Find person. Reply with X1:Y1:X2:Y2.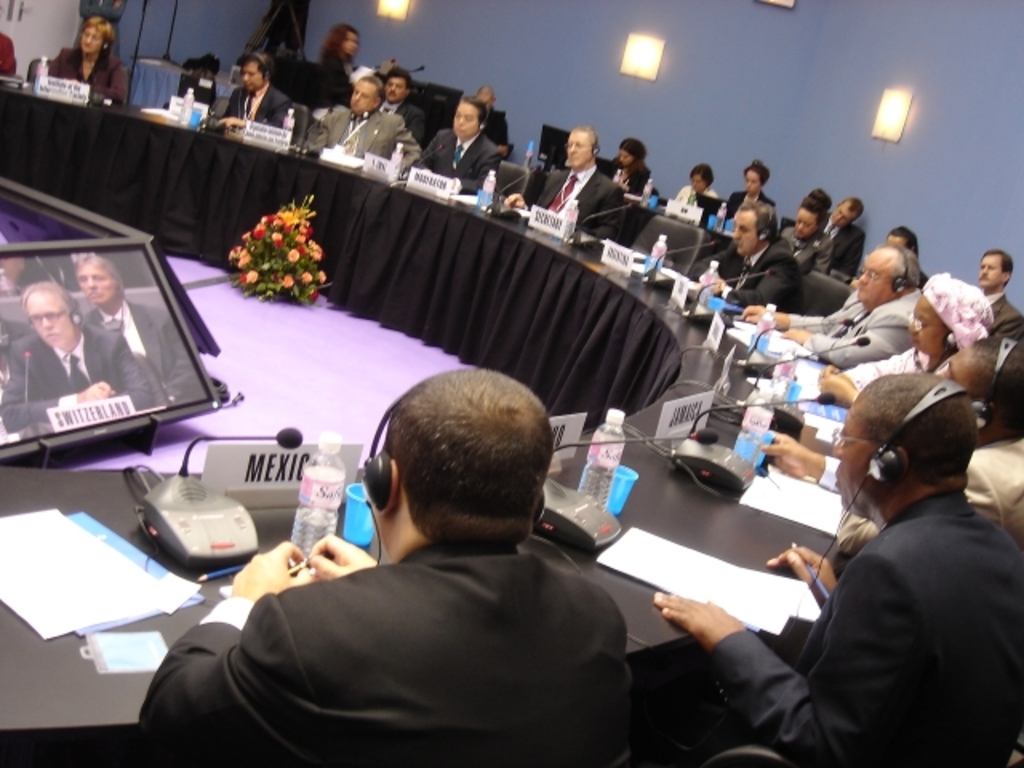
502:128:635:248.
